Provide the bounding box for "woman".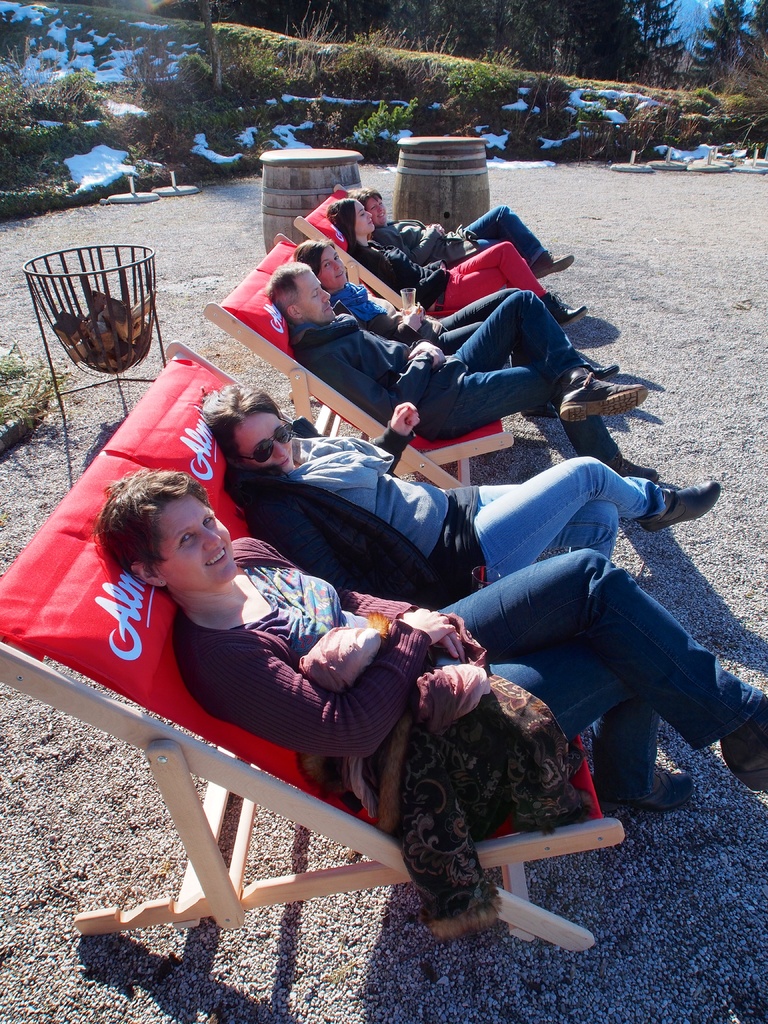
(326,191,588,313).
